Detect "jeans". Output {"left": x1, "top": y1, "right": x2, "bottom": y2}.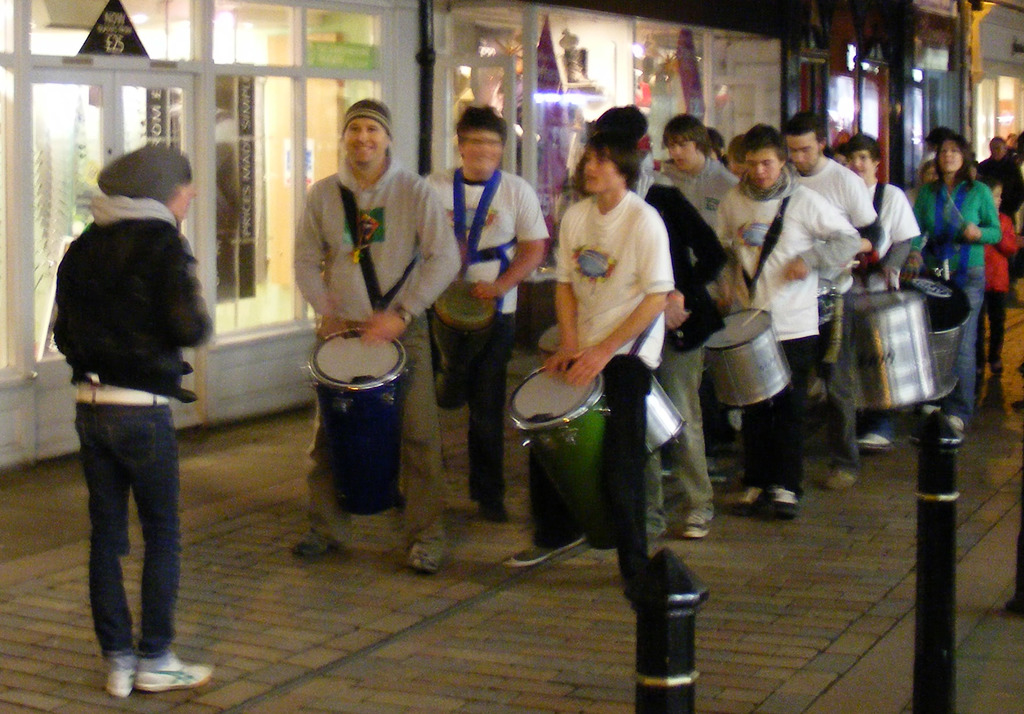
{"left": 751, "top": 343, "right": 815, "bottom": 496}.
